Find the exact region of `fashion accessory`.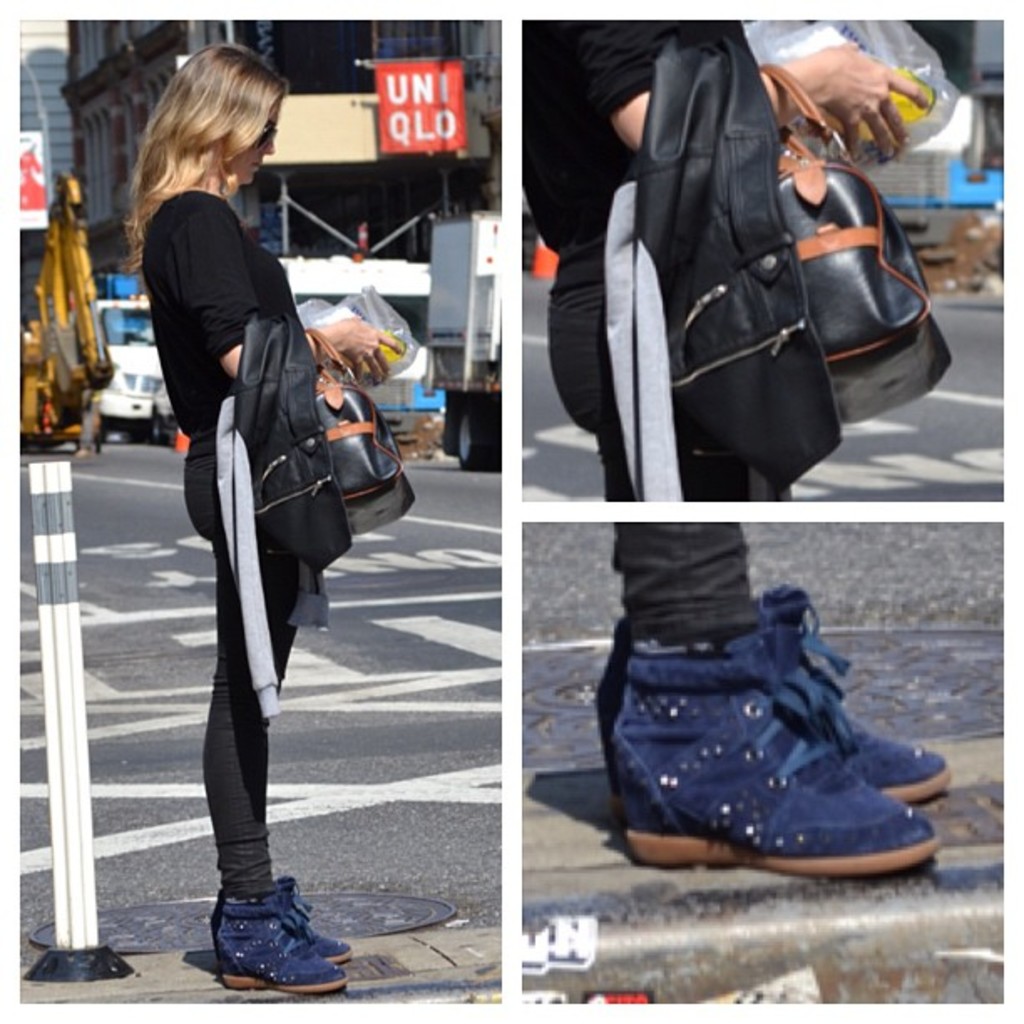
Exact region: bbox=(606, 616, 940, 885).
